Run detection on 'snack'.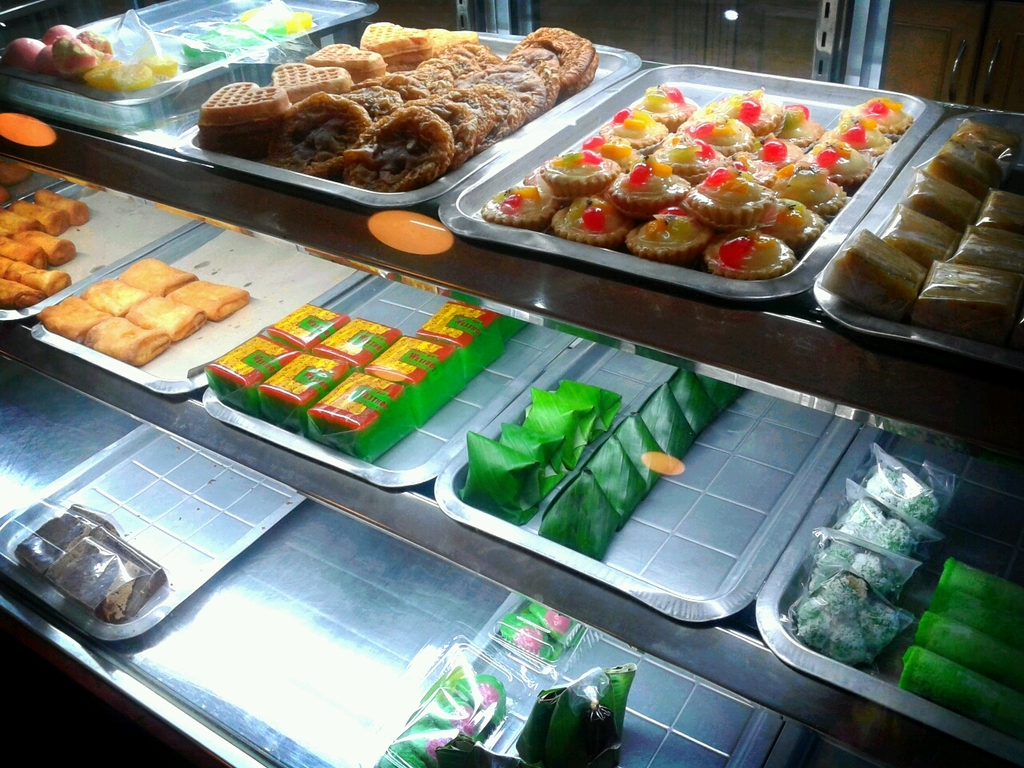
Result: (498, 599, 582, 659).
